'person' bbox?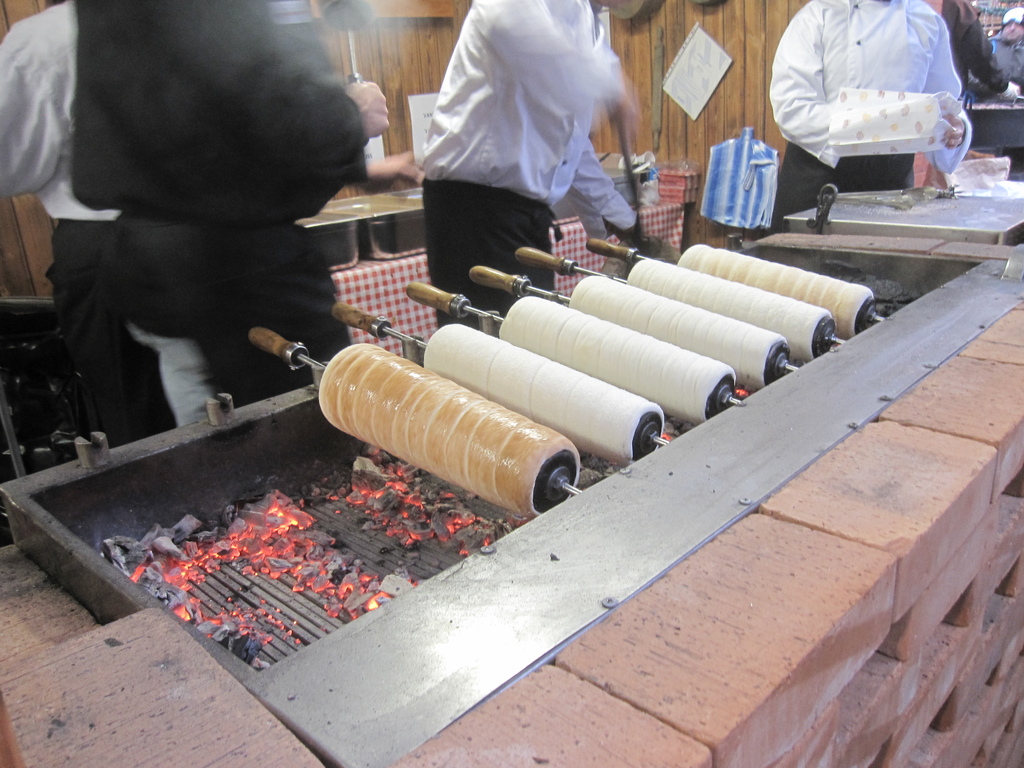
{"x1": 395, "y1": 0, "x2": 664, "y2": 320}
